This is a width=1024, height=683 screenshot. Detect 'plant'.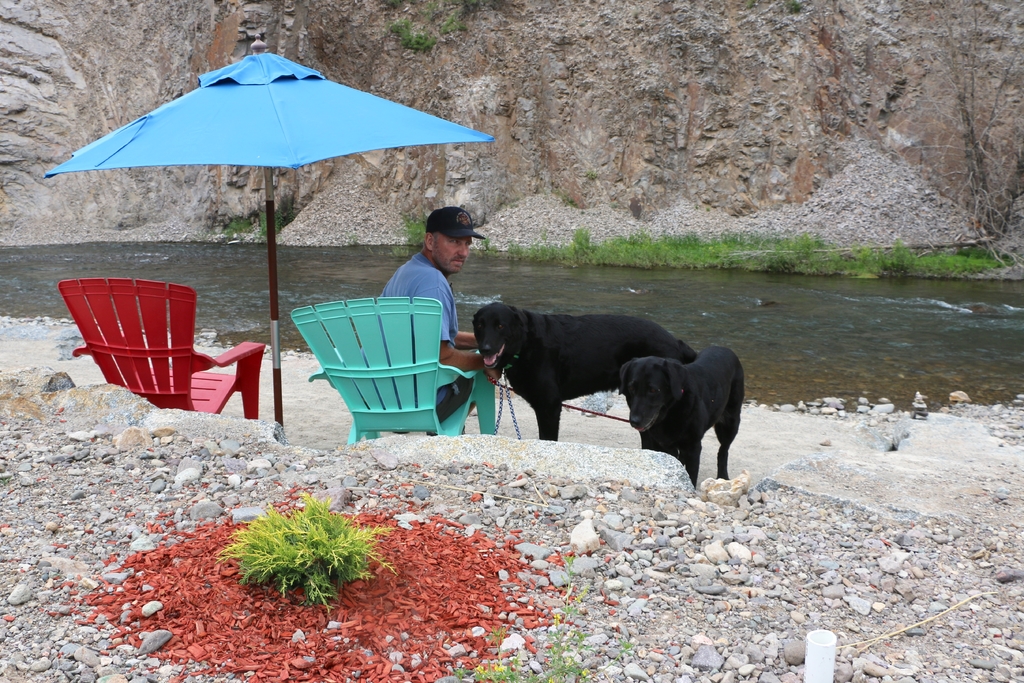
[x1=220, y1=484, x2=410, y2=623].
